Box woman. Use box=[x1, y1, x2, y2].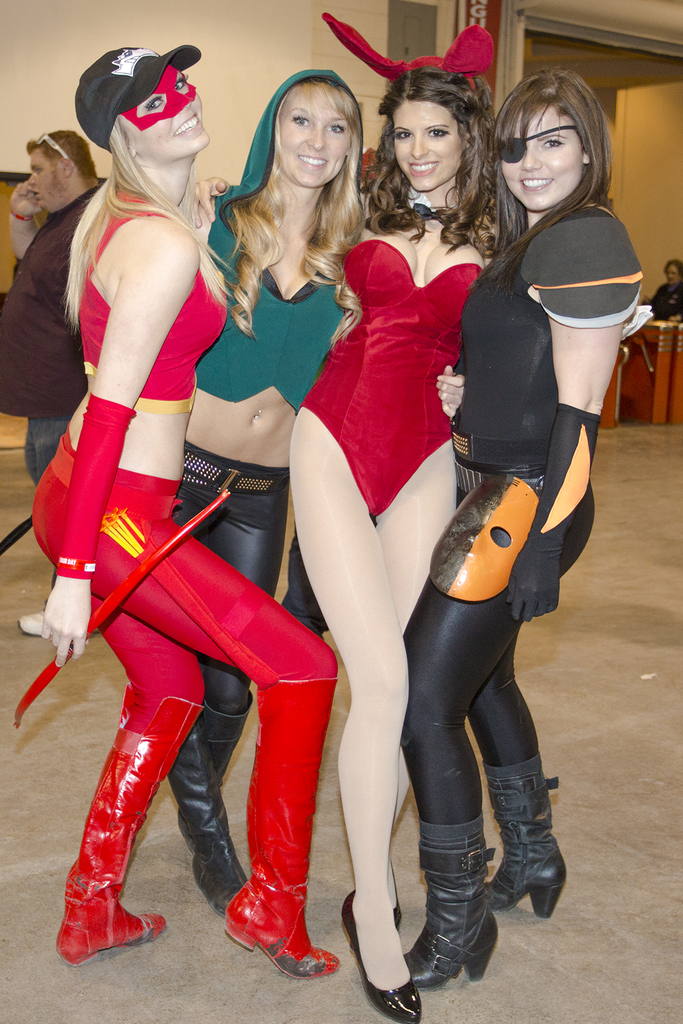
box=[188, 8, 511, 1023].
